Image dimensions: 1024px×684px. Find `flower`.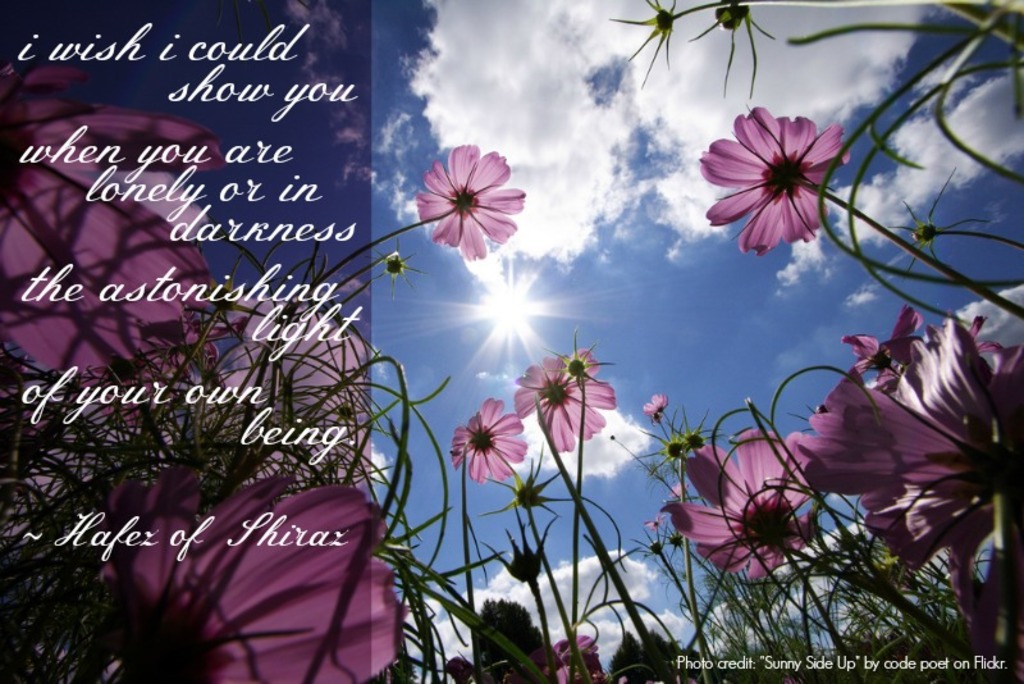
837, 297, 932, 397.
